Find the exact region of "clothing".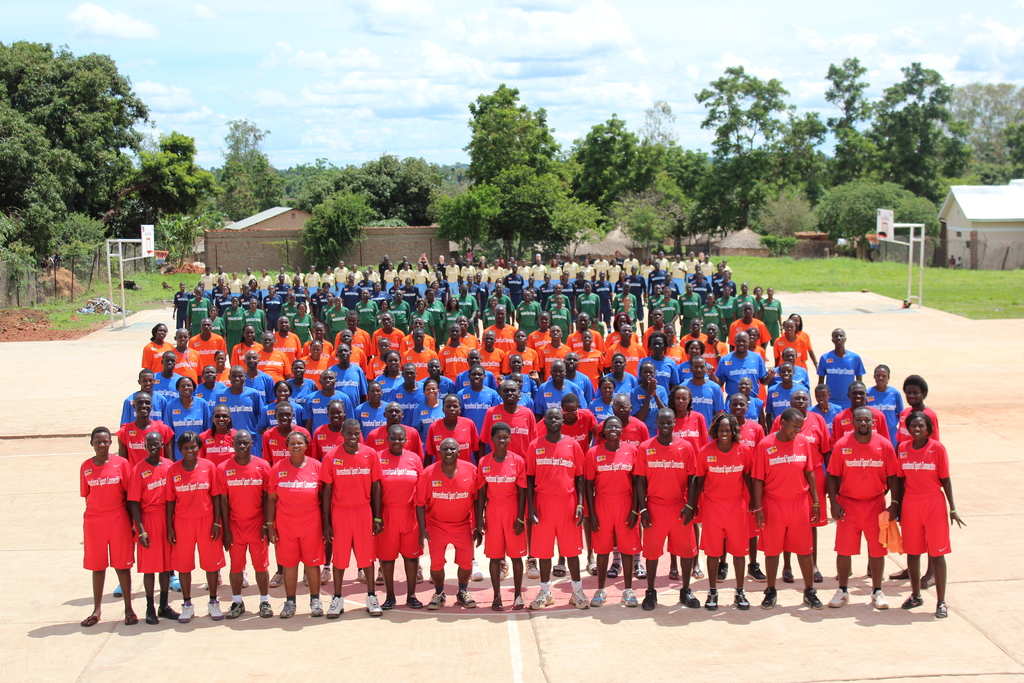
Exact region: <bbox>681, 379, 730, 424</bbox>.
